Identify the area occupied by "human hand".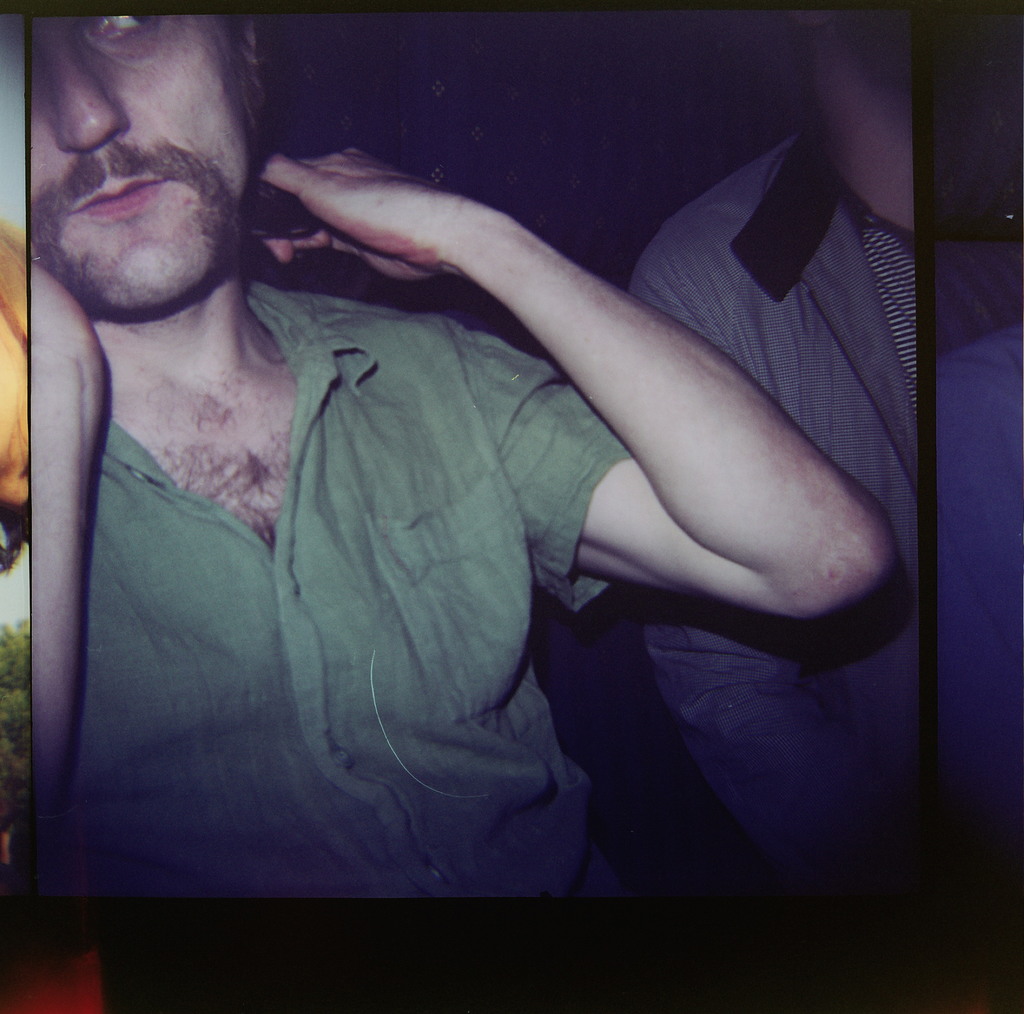
Area: {"x1": 273, "y1": 130, "x2": 603, "y2": 378}.
